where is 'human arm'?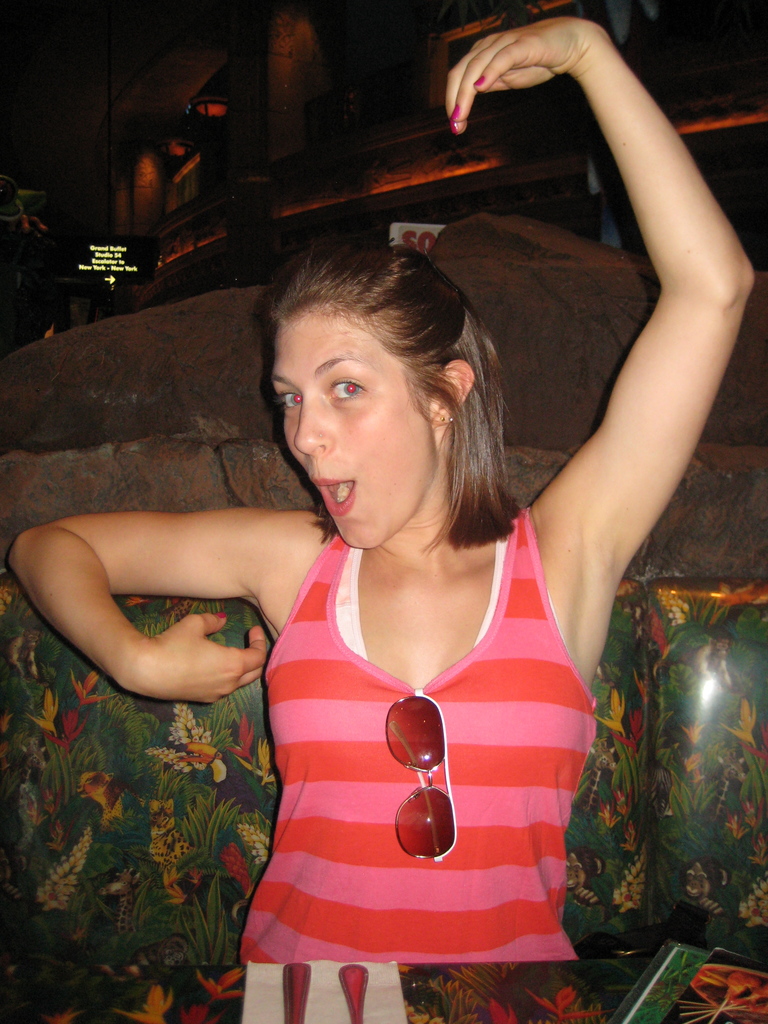
6 499 300 707.
